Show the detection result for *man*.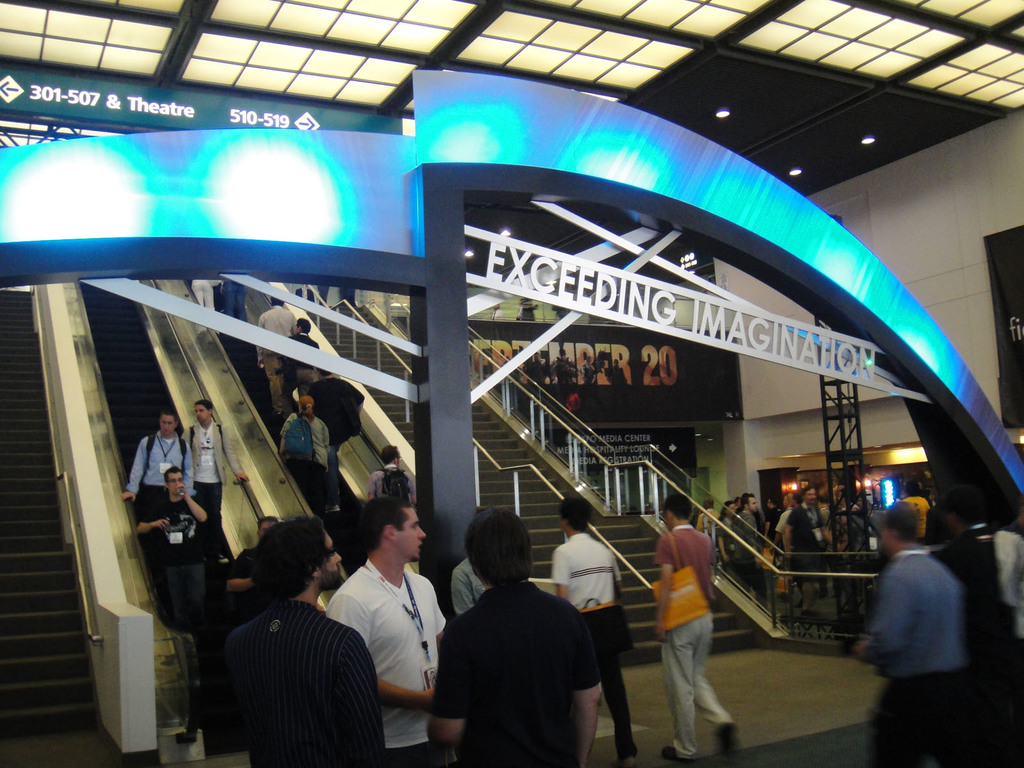
crop(732, 495, 764, 609).
